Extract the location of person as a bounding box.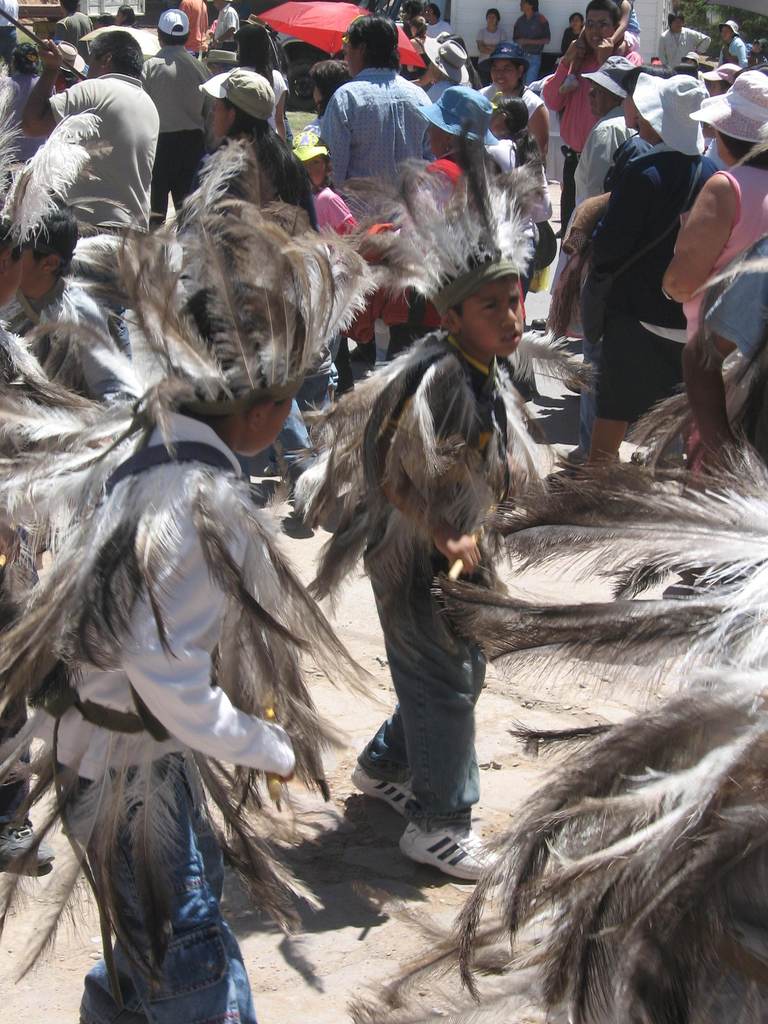
x1=538 y1=0 x2=638 y2=227.
